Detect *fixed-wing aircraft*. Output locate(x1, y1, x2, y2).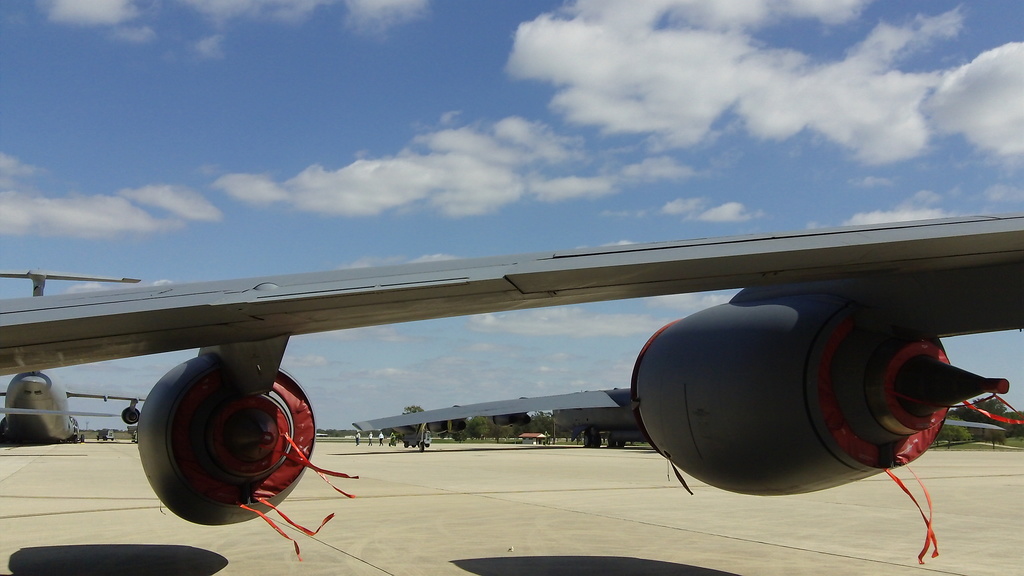
locate(0, 212, 1023, 521).
